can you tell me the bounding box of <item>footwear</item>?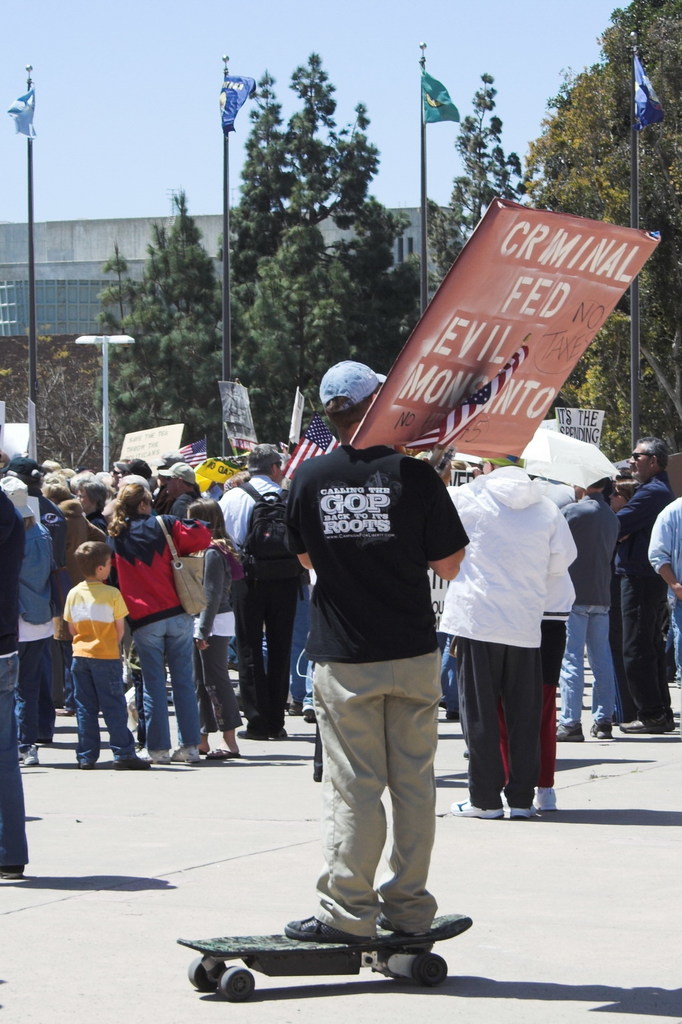
left=507, top=794, right=540, bottom=820.
